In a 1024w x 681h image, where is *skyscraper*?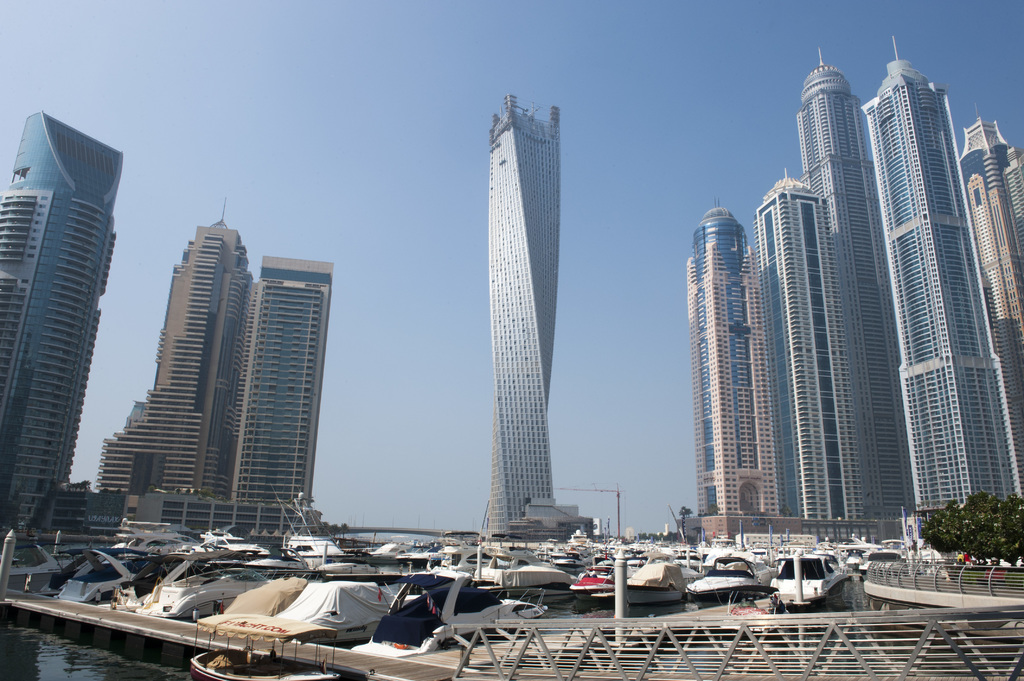
pyautogui.locateOnScreen(749, 173, 859, 521).
